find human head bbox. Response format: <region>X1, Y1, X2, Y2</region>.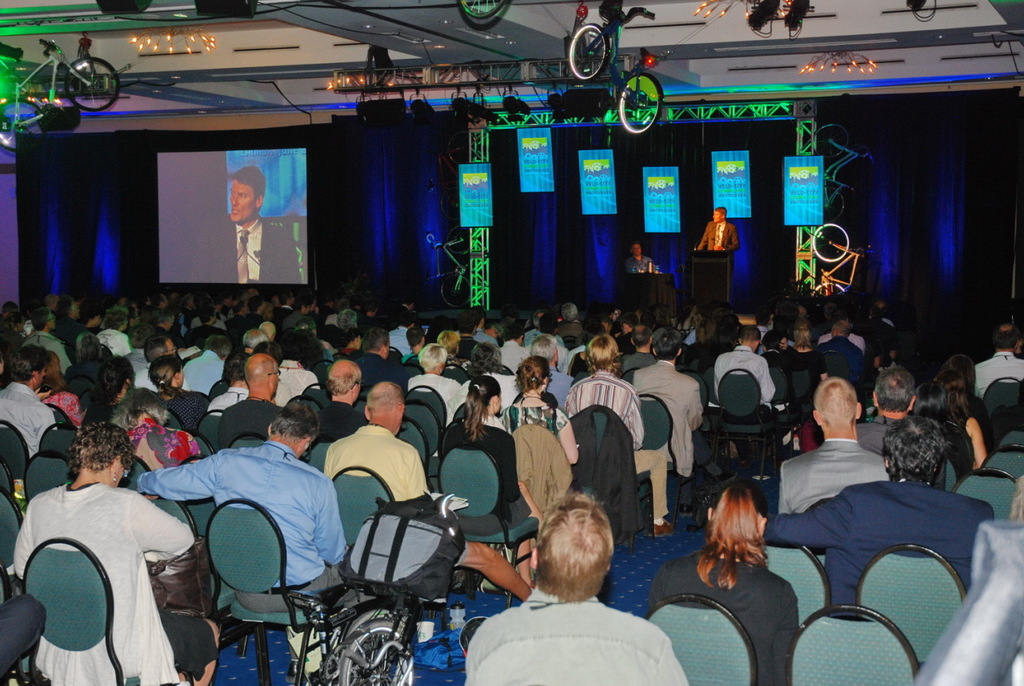
<region>238, 327, 272, 352</region>.
